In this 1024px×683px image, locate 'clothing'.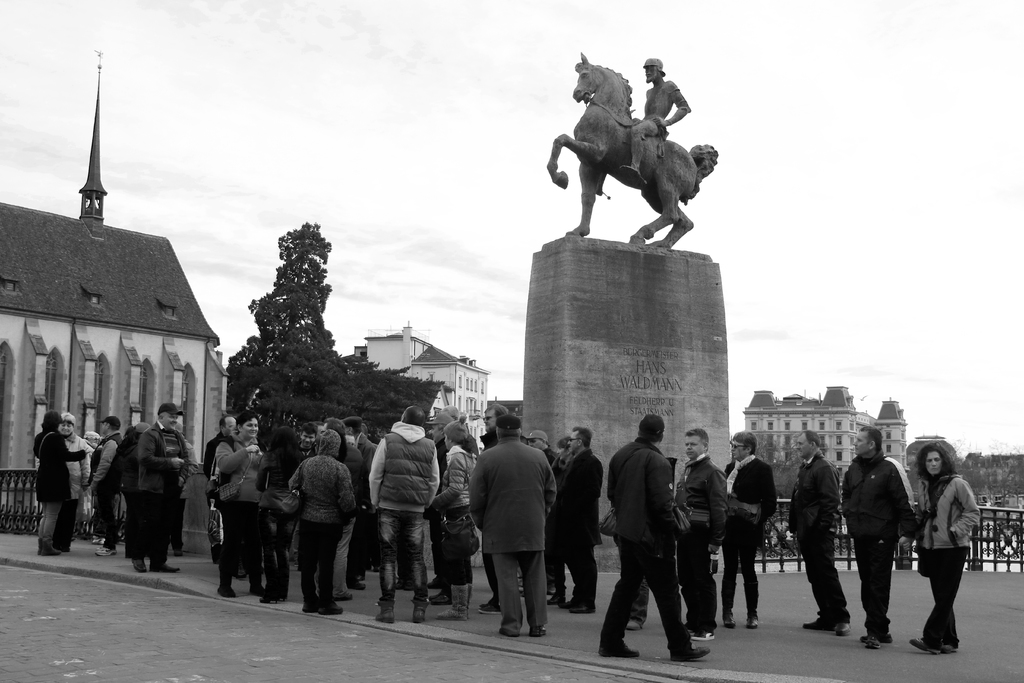
Bounding box: [left=416, top=454, right=486, bottom=515].
